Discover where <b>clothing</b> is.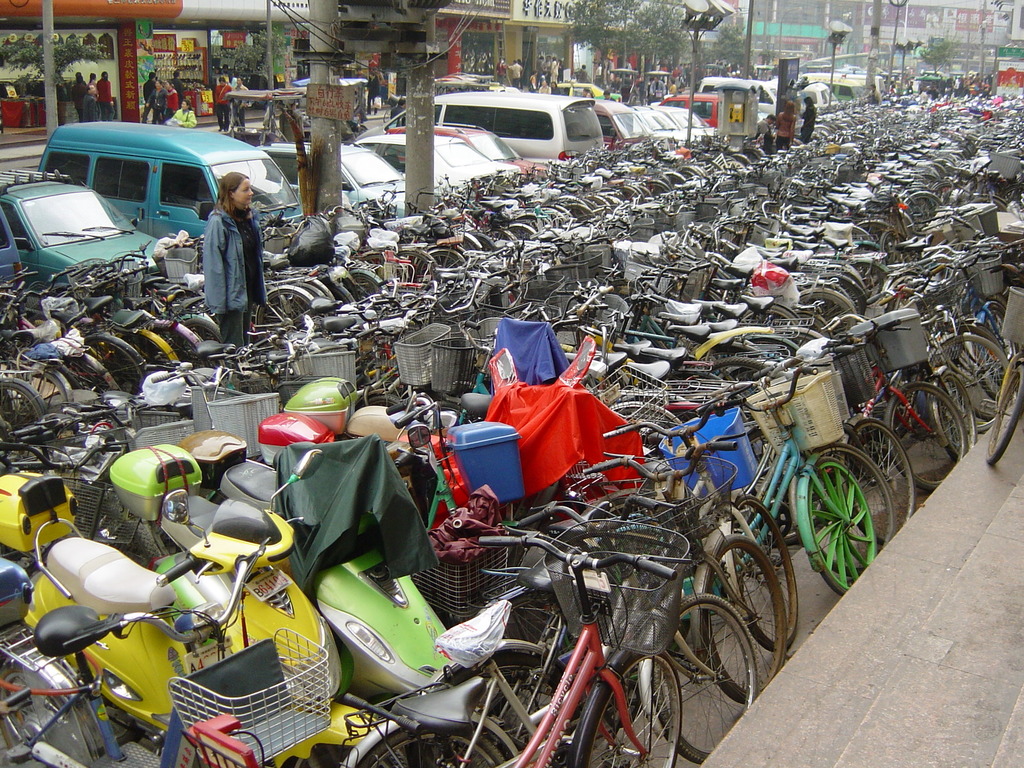
Discovered at (90, 77, 97, 90).
